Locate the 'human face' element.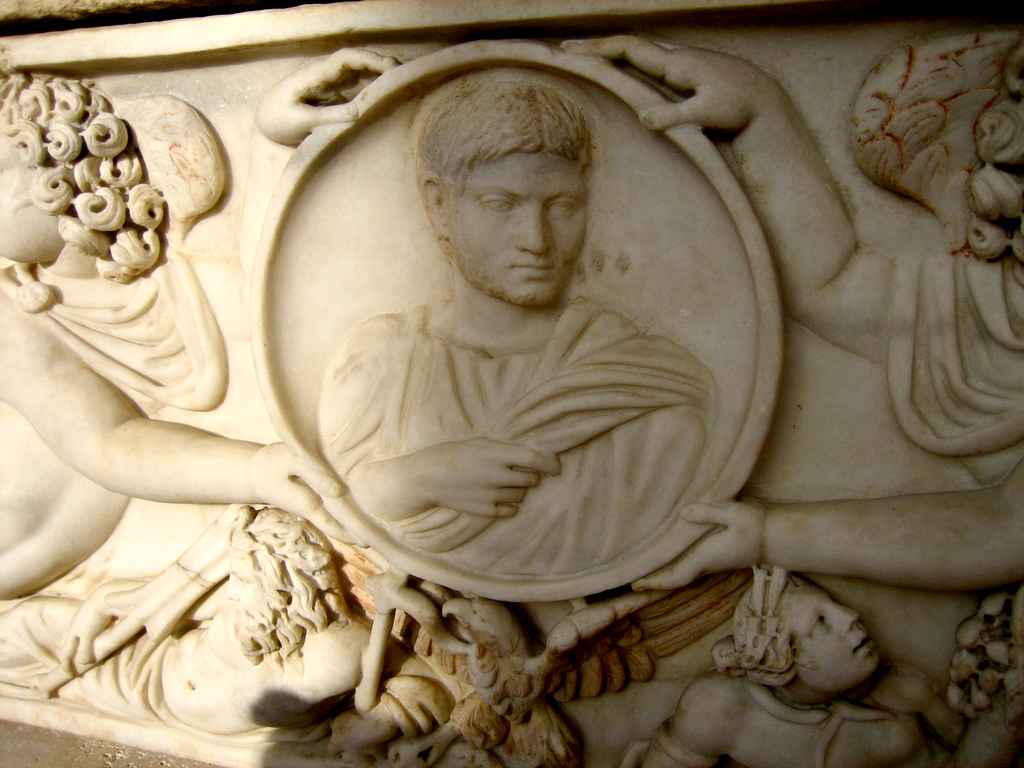
Element bbox: 451,151,592,308.
